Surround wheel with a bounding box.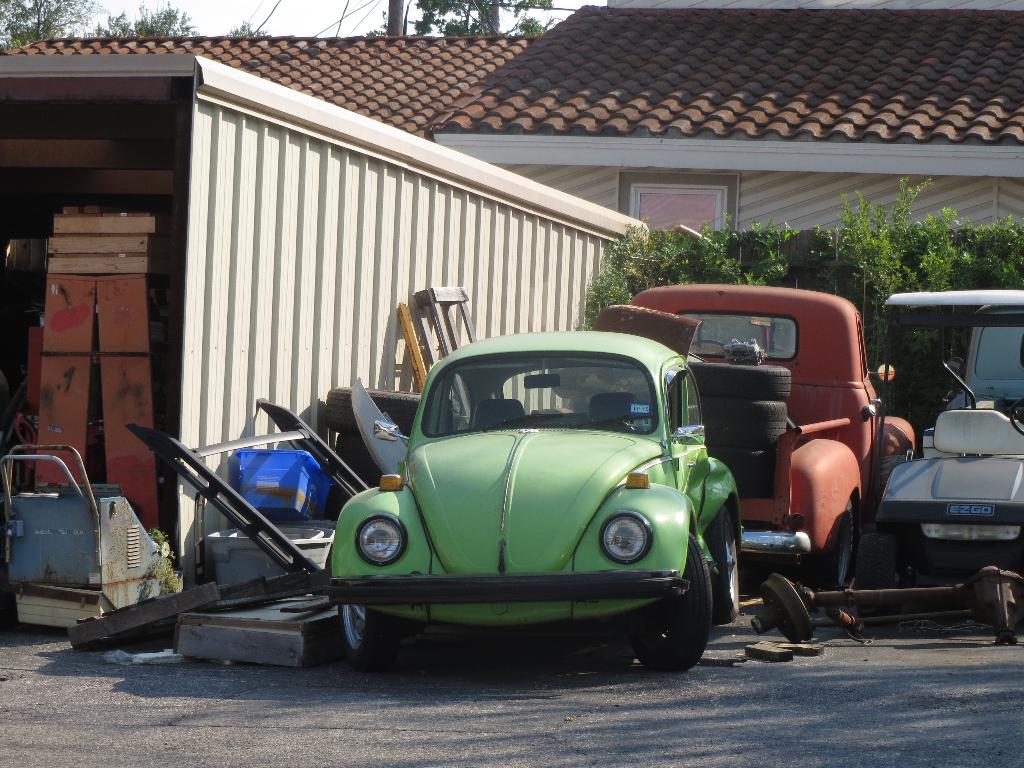
locate(337, 601, 395, 667).
